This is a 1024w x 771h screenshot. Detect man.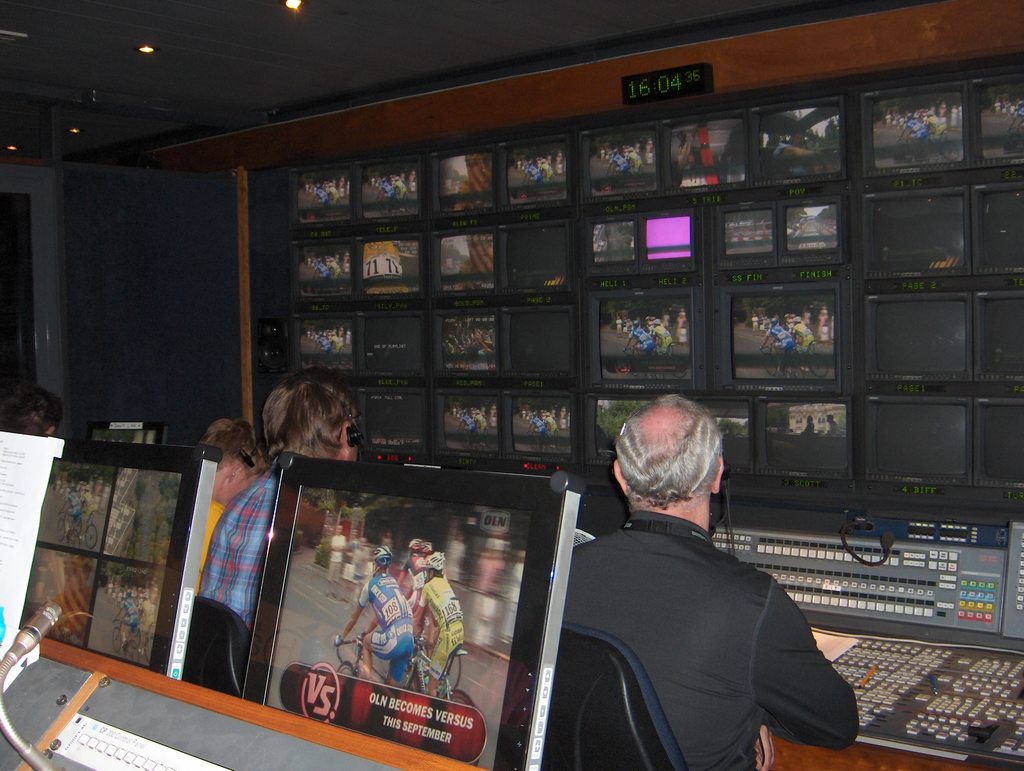
[x1=0, y1=378, x2=61, y2=450].
